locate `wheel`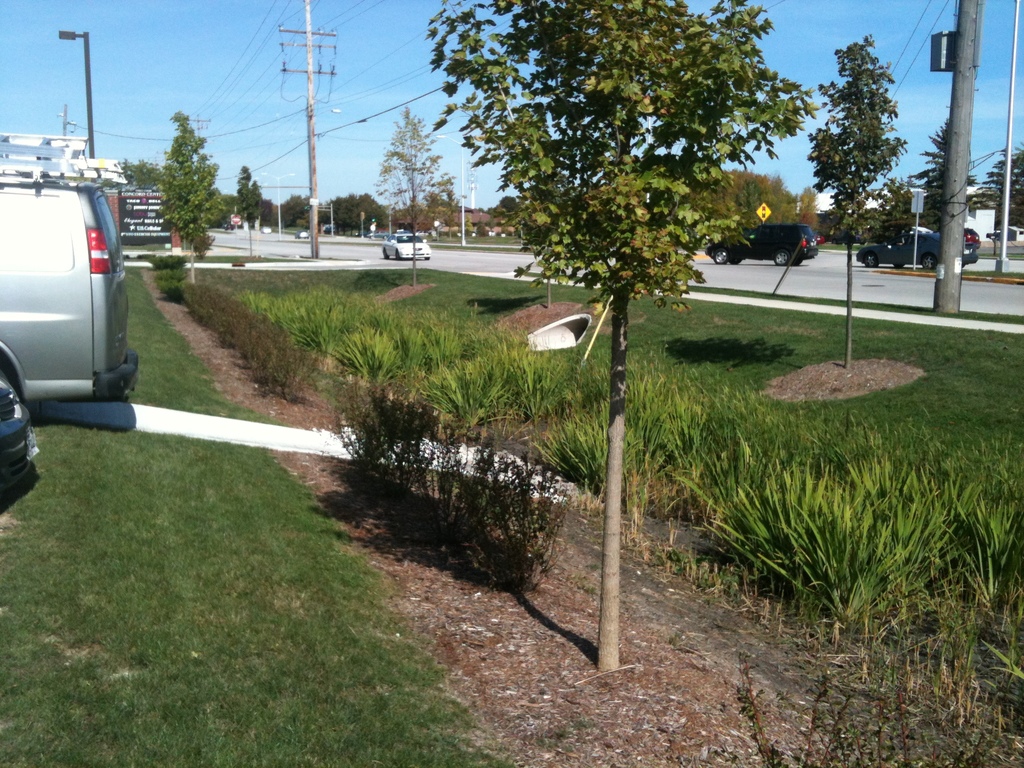
box=[771, 252, 786, 268]
